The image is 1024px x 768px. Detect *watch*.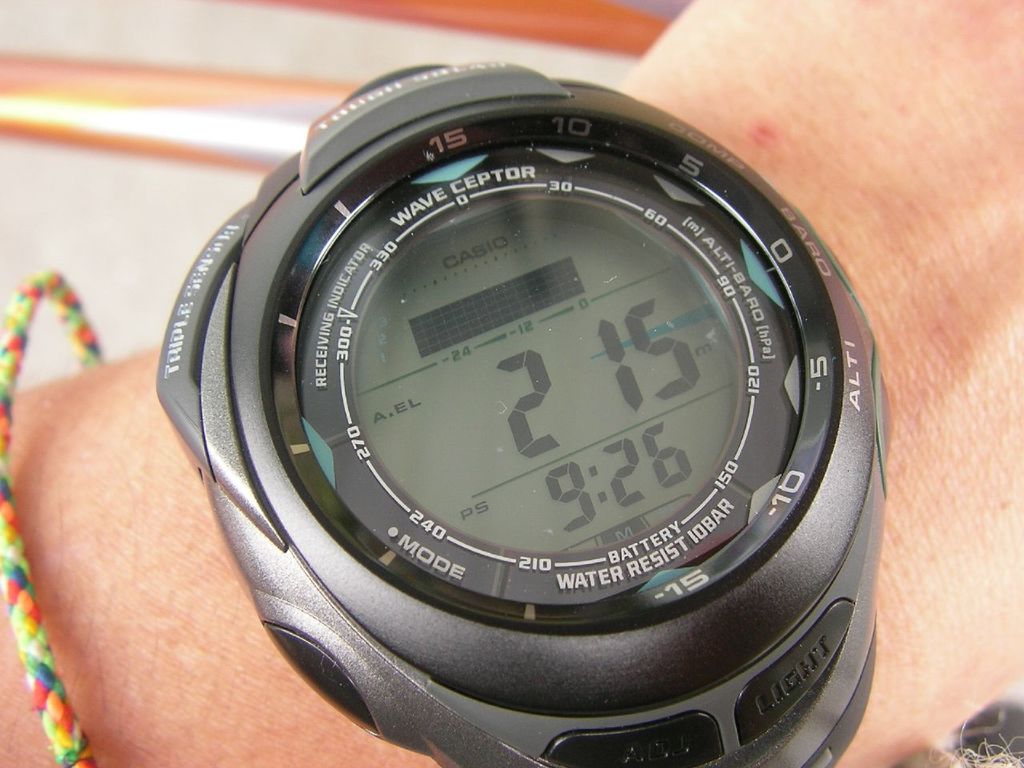
Detection: 166/55/897/767.
